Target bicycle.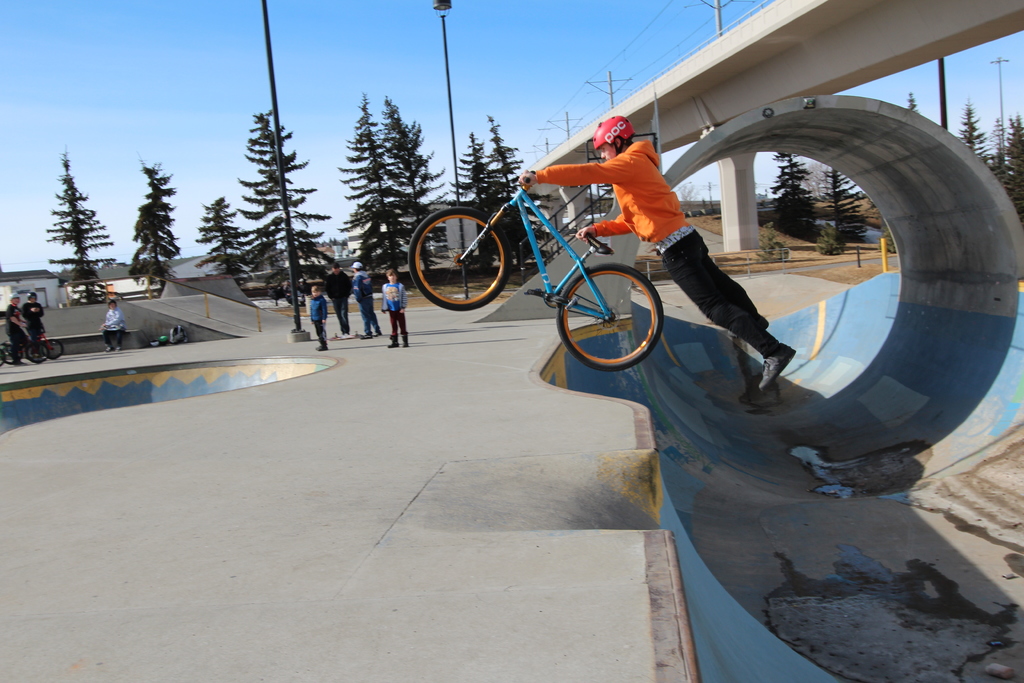
Target region: 417 158 714 368.
